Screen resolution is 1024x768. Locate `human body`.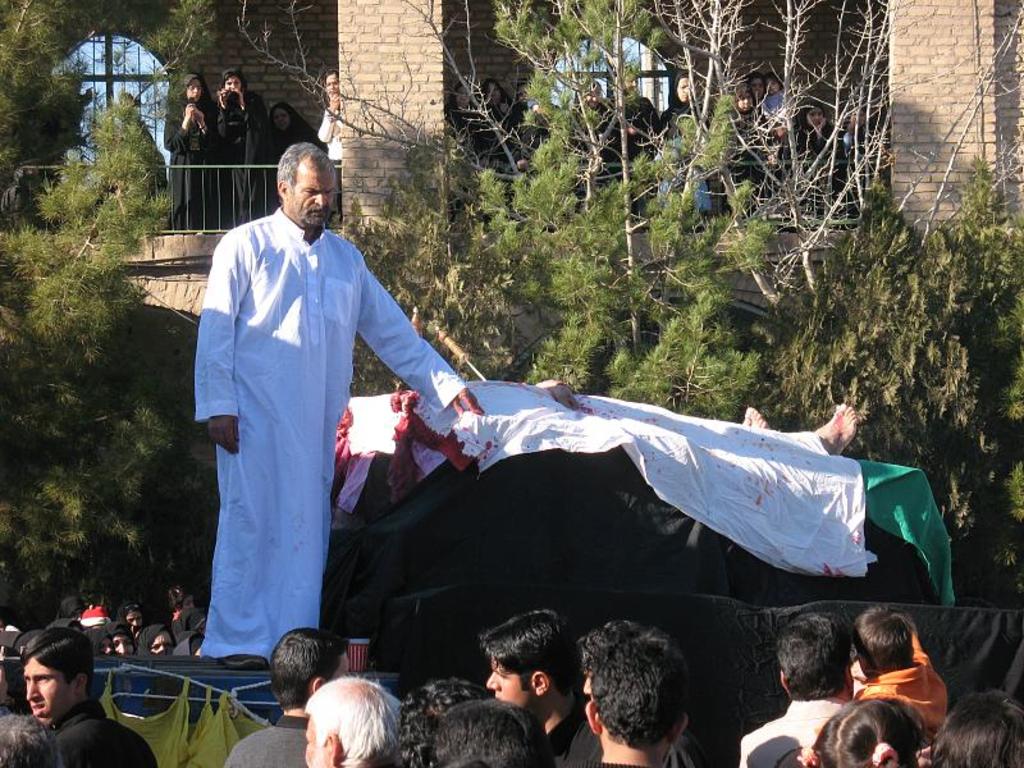
{"x1": 663, "y1": 731, "x2": 708, "y2": 767}.
